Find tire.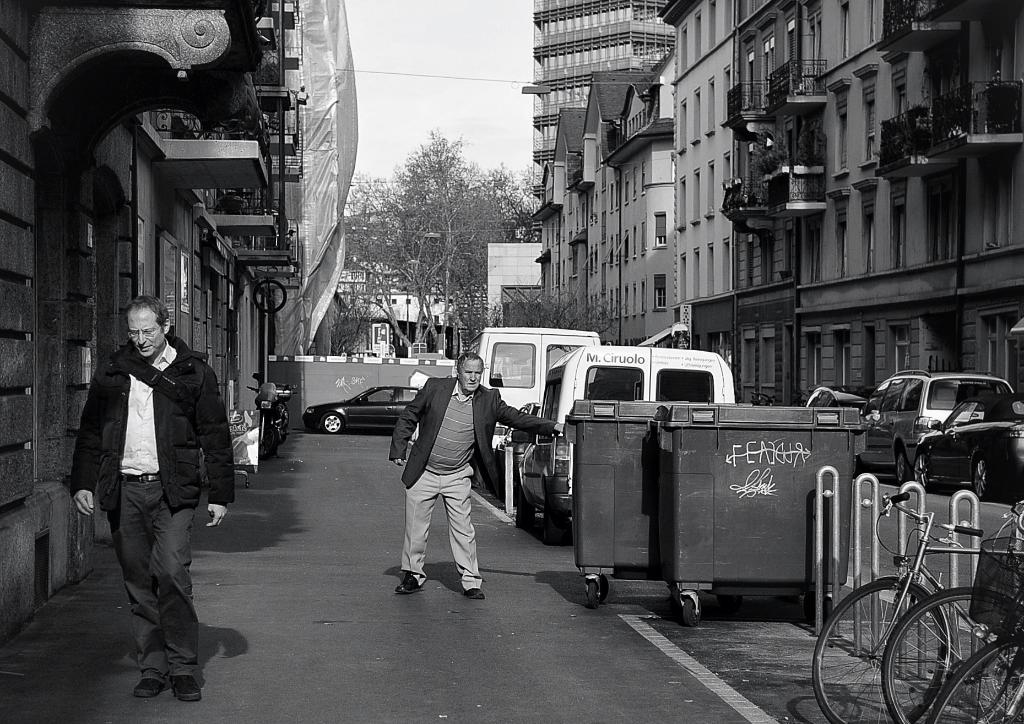
[left=323, top=413, right=342, bottom=433].
